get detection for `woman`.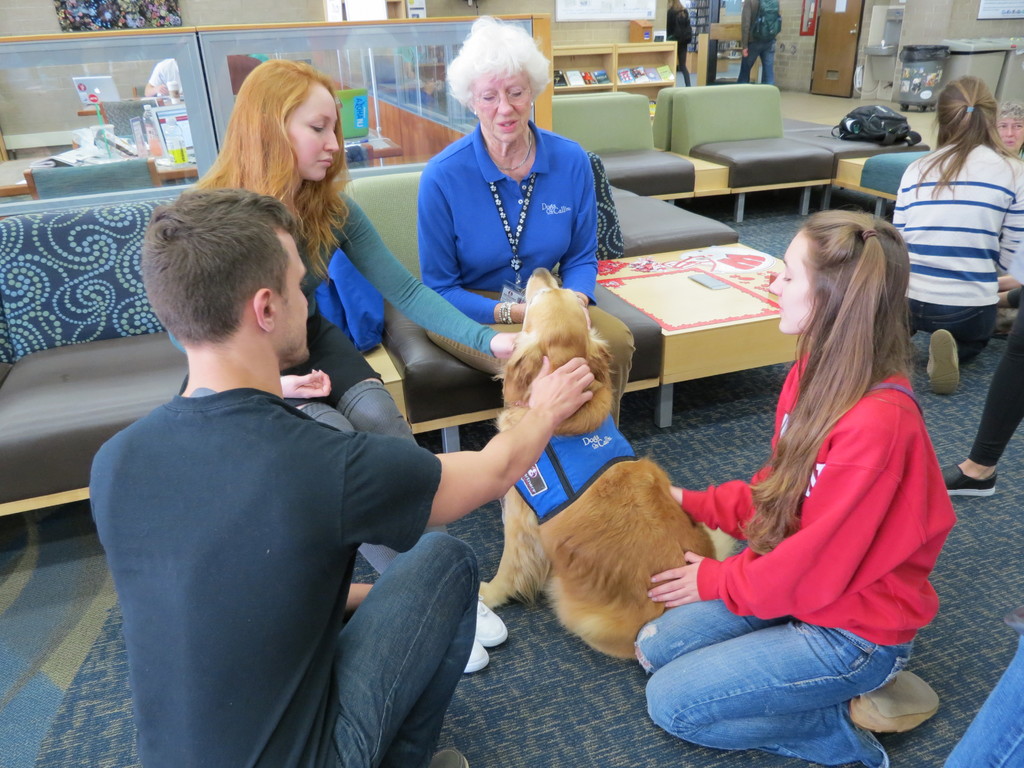
Detection: crop(417, 15, 636, 436).
